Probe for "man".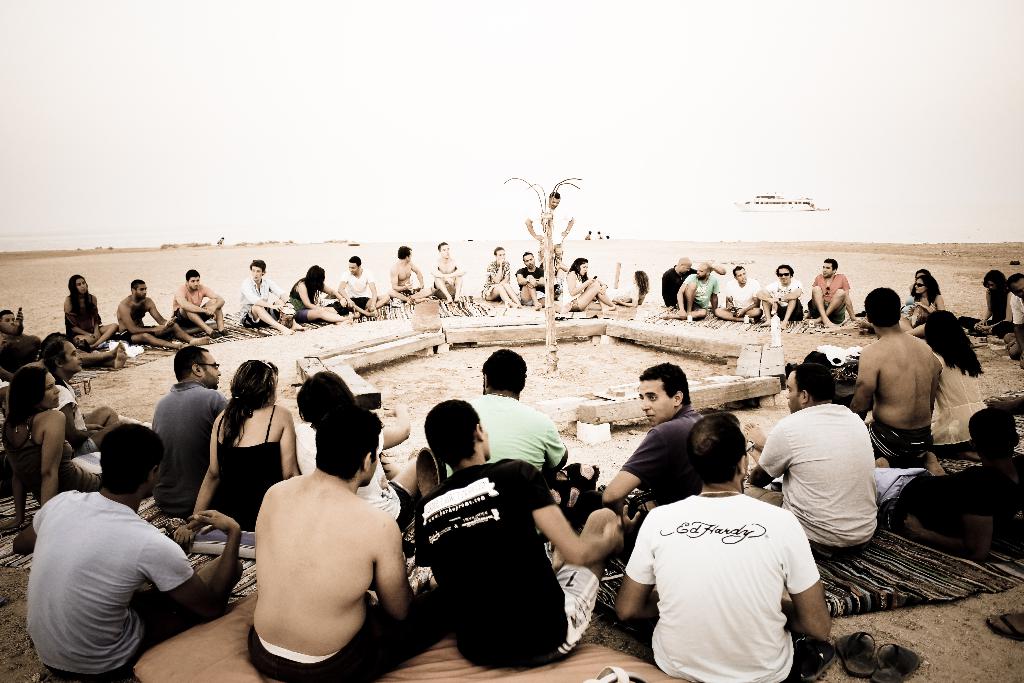
Probe result: locate(442, 350, 600, 514).
